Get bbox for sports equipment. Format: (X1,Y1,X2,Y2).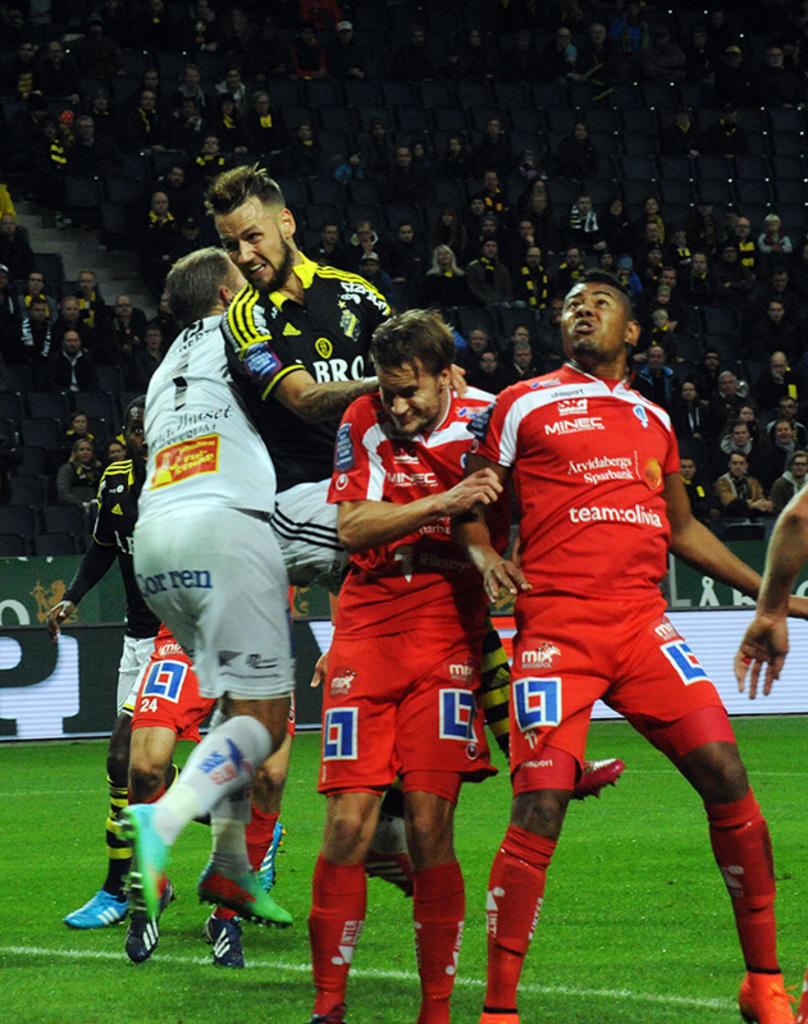
(118,804,190,916).
